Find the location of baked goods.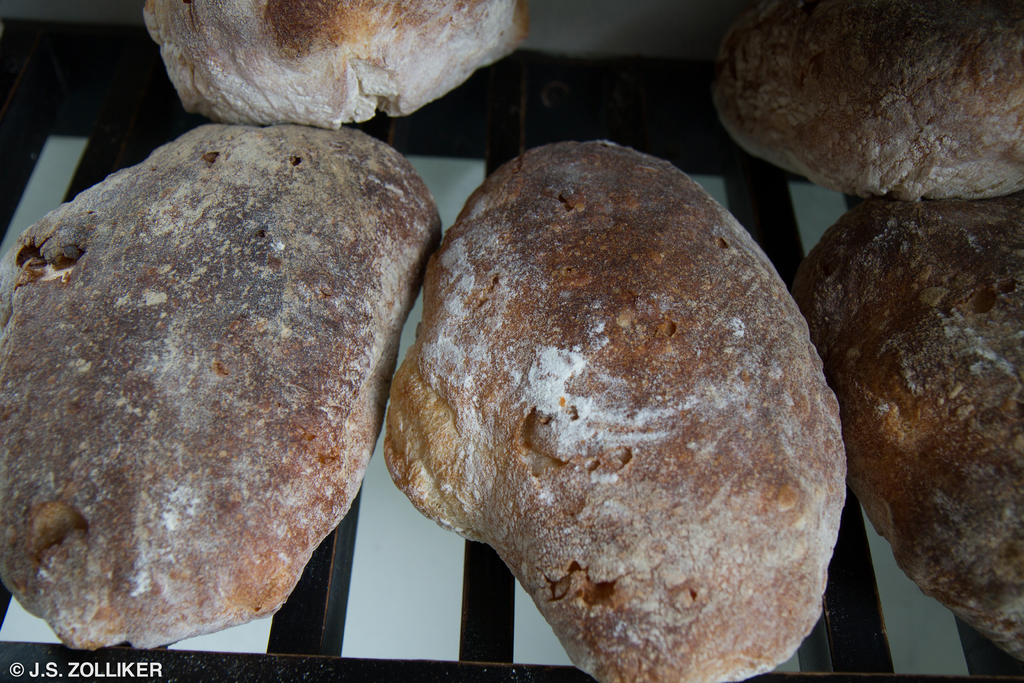
Location: bbox=[709, 0, 1023, 204].
